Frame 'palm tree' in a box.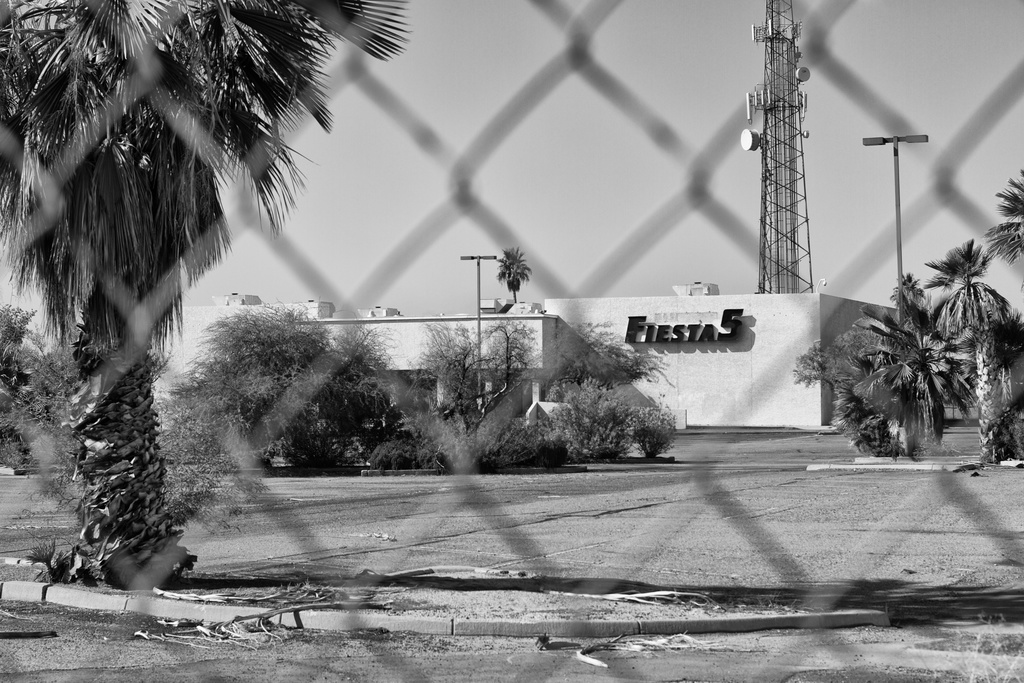
left=869, top=289, right=934, bottom=449.
